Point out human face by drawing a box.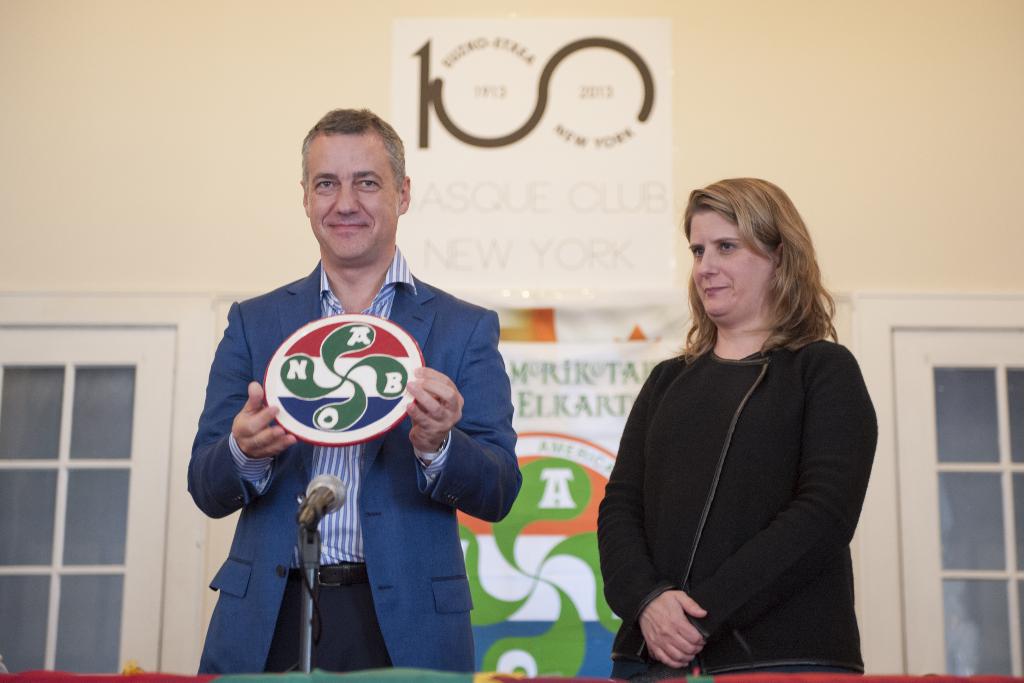
bbox=[308, 128, 403, 259].
